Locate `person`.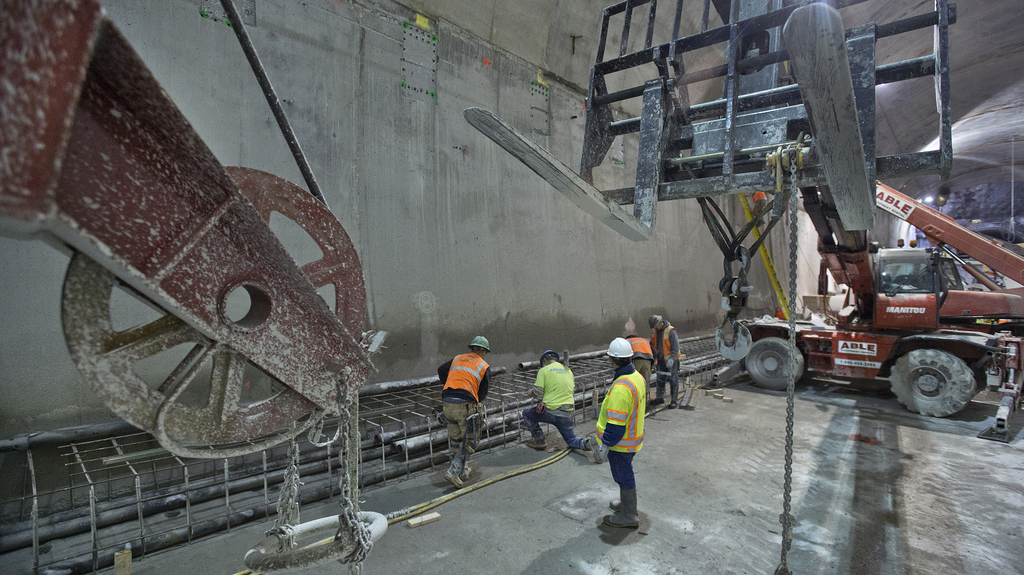
Bounding box: {"left": 436, "top": 334, "right": 489, "bottom": 490}.
